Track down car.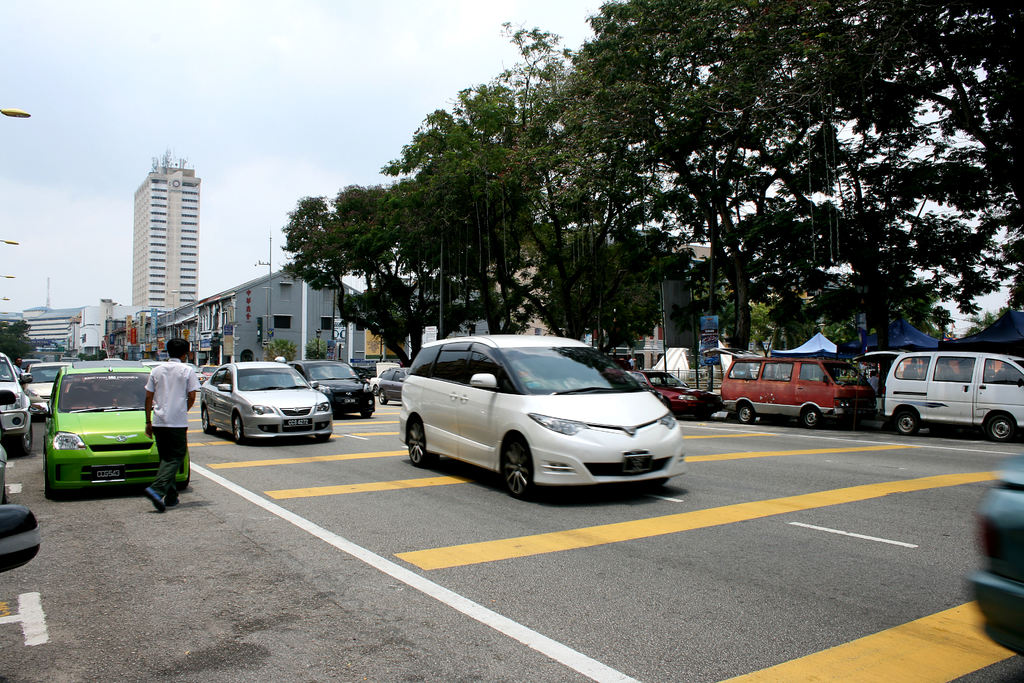
Tracked to (x1=0, y1=417, x2=42, y2=588).
